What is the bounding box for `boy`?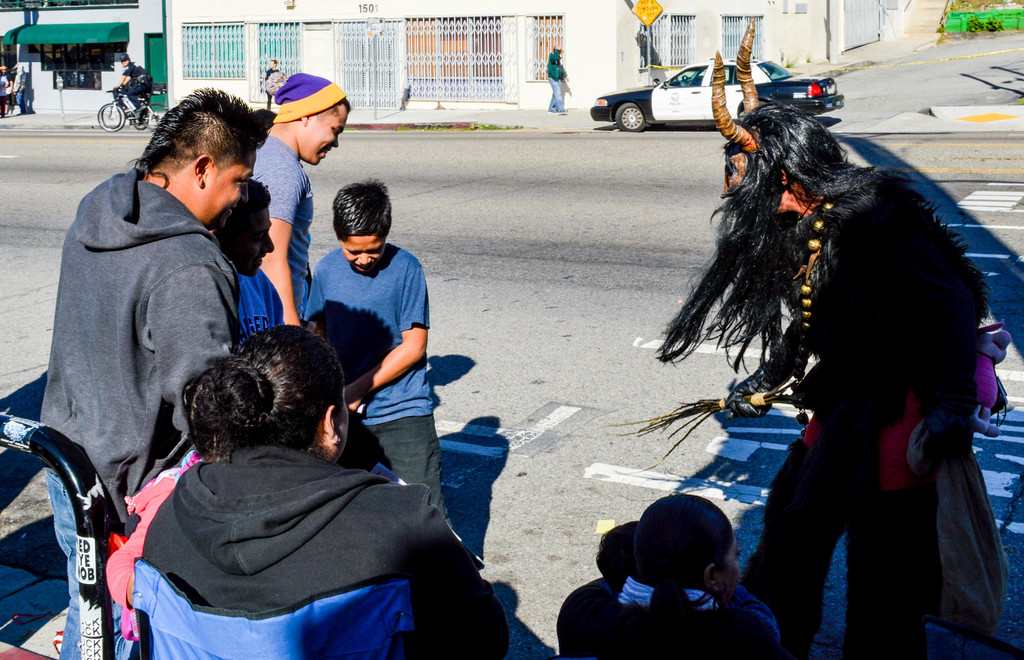
<bbox>269, 165, 454, 475</bbox>.
